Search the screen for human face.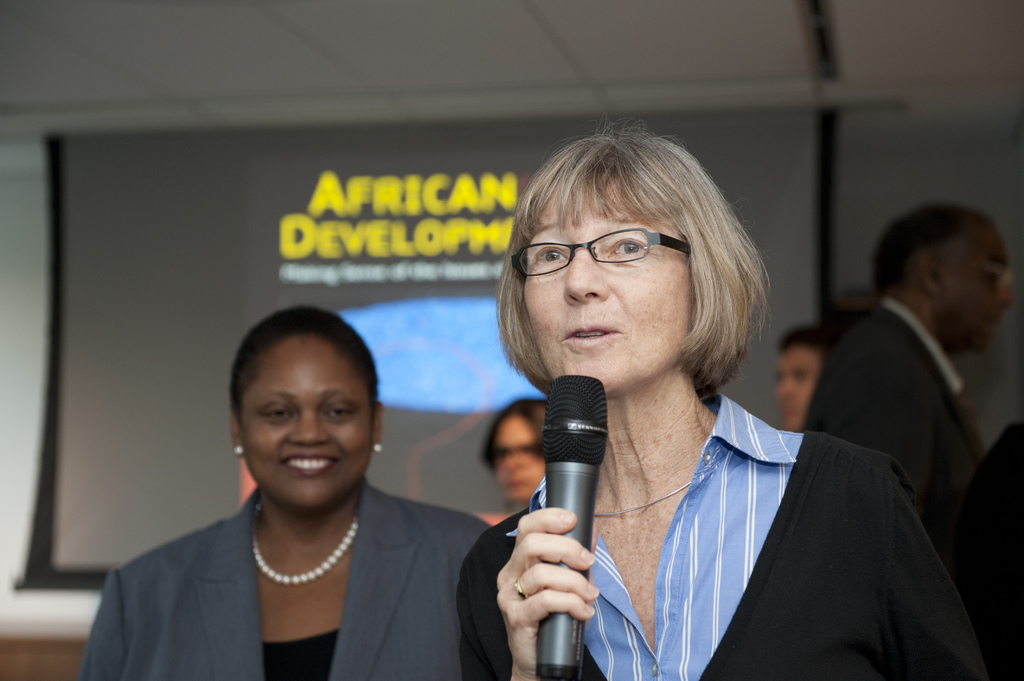
Found at left=509, top=186, right=689, bottom=389.
